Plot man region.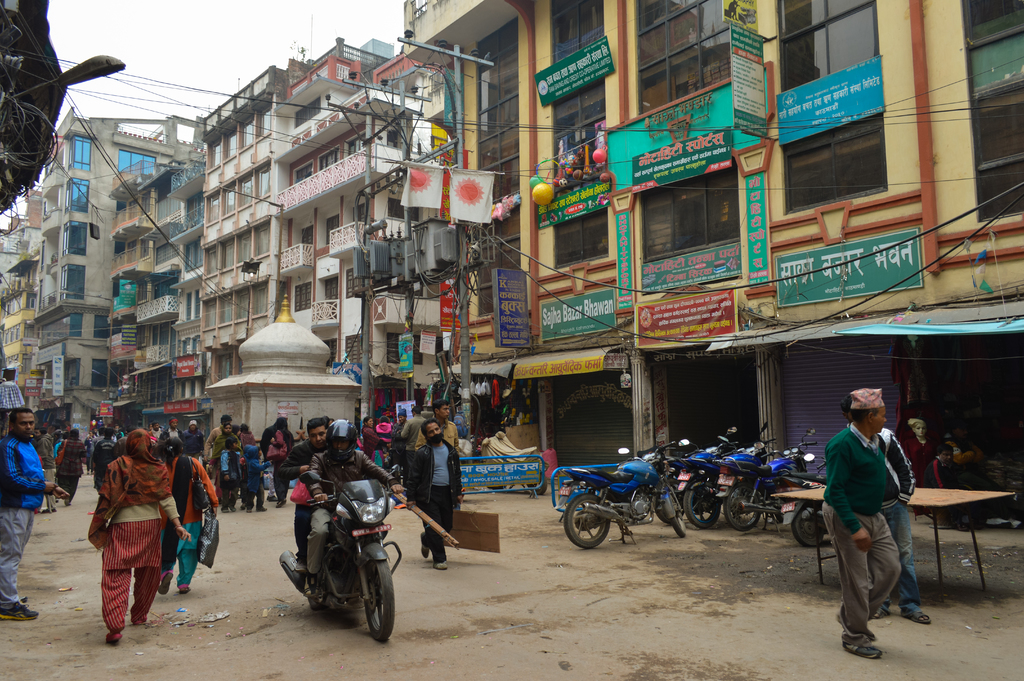
Plotted at 189/419/206/465.
